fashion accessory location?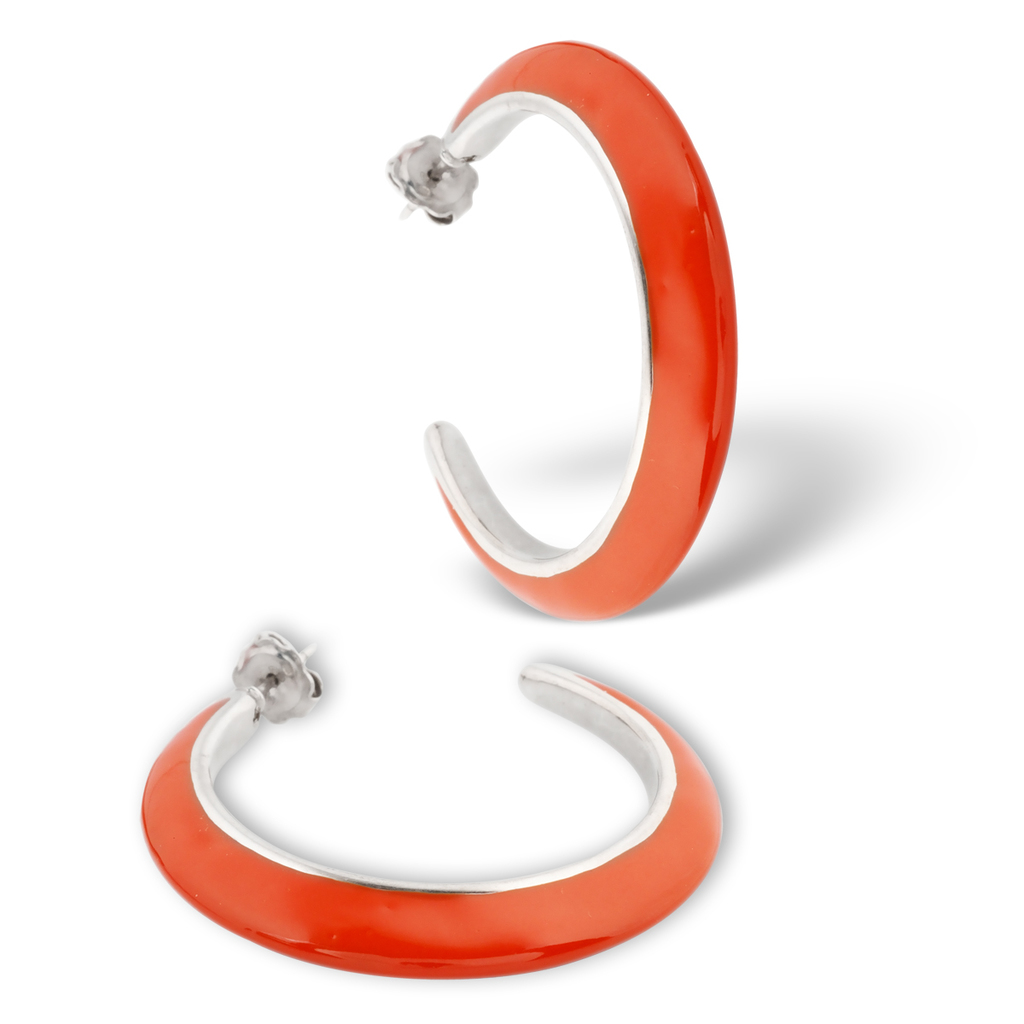
397,28,726,615
